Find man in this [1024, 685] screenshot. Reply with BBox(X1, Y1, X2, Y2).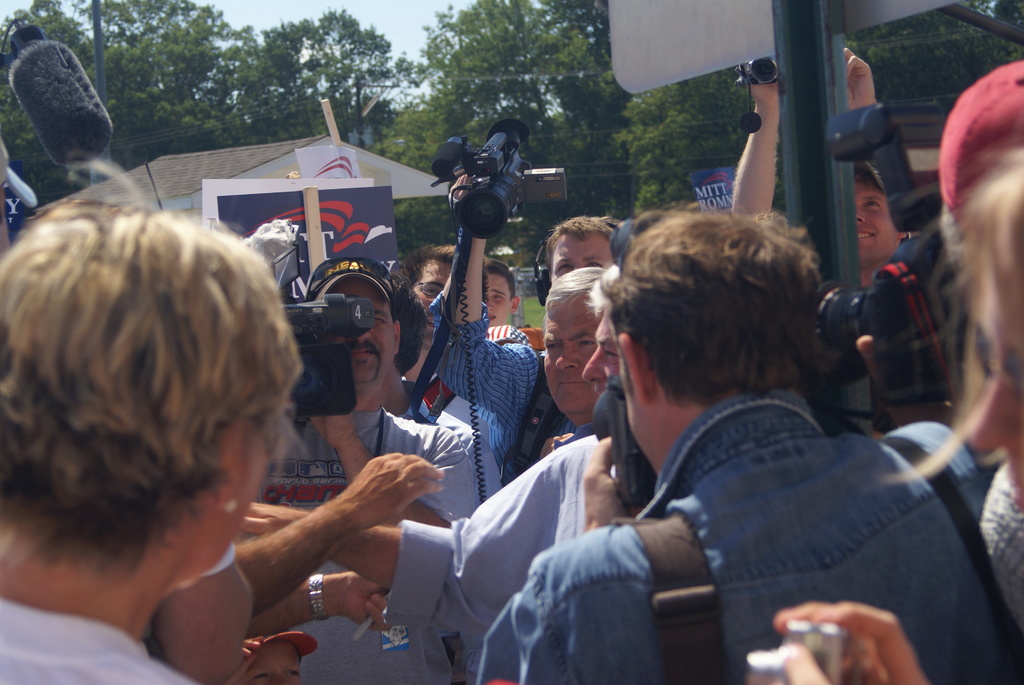
BBox(243, 253, 464, 684).
